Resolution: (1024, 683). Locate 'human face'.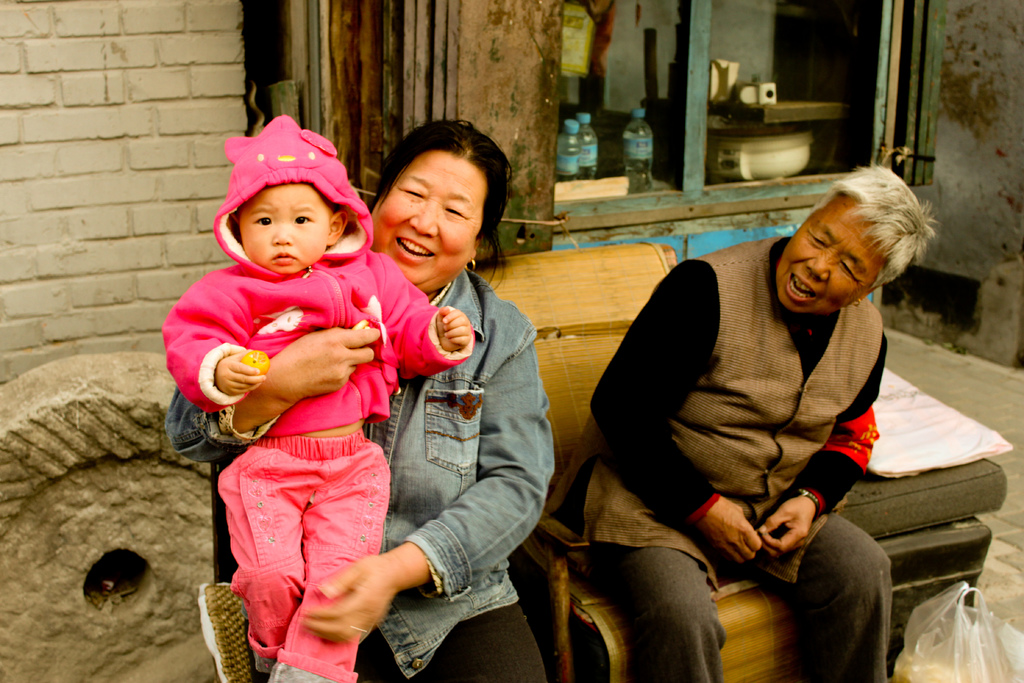
select_region(371, 153, 489, 293).
